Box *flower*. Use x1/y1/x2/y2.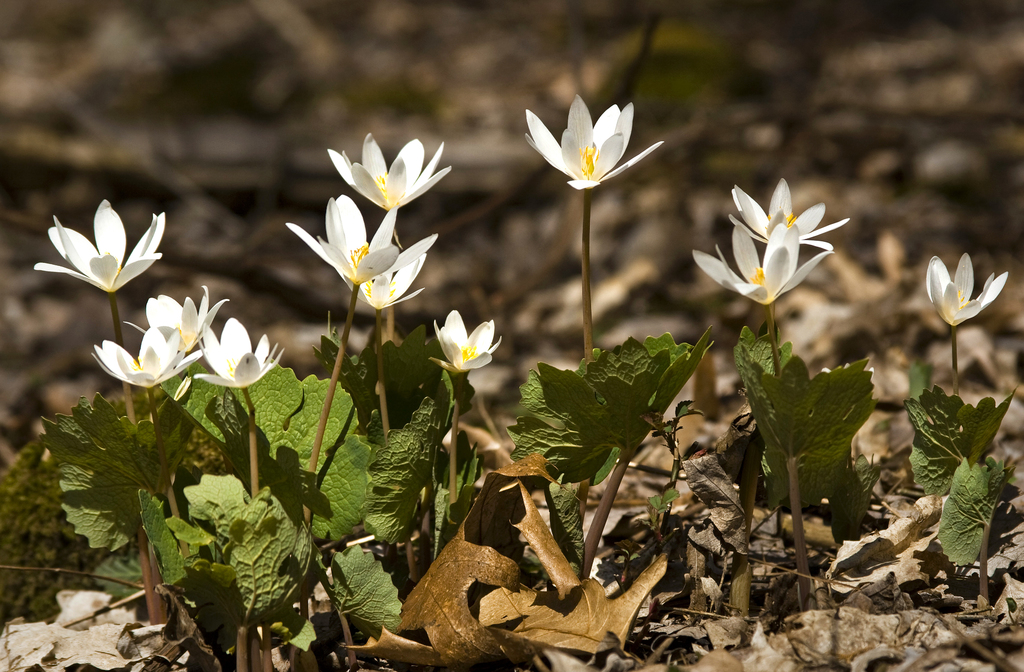
927/248/1006/324.
